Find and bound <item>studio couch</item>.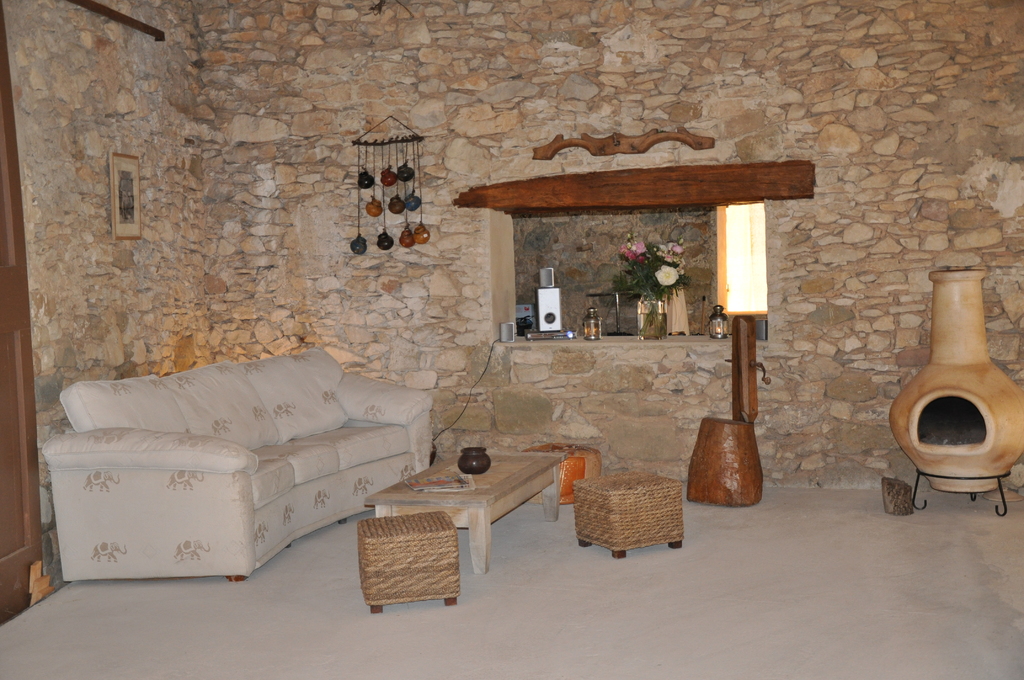
Bound: BBox(35, 339, 431, 599).
